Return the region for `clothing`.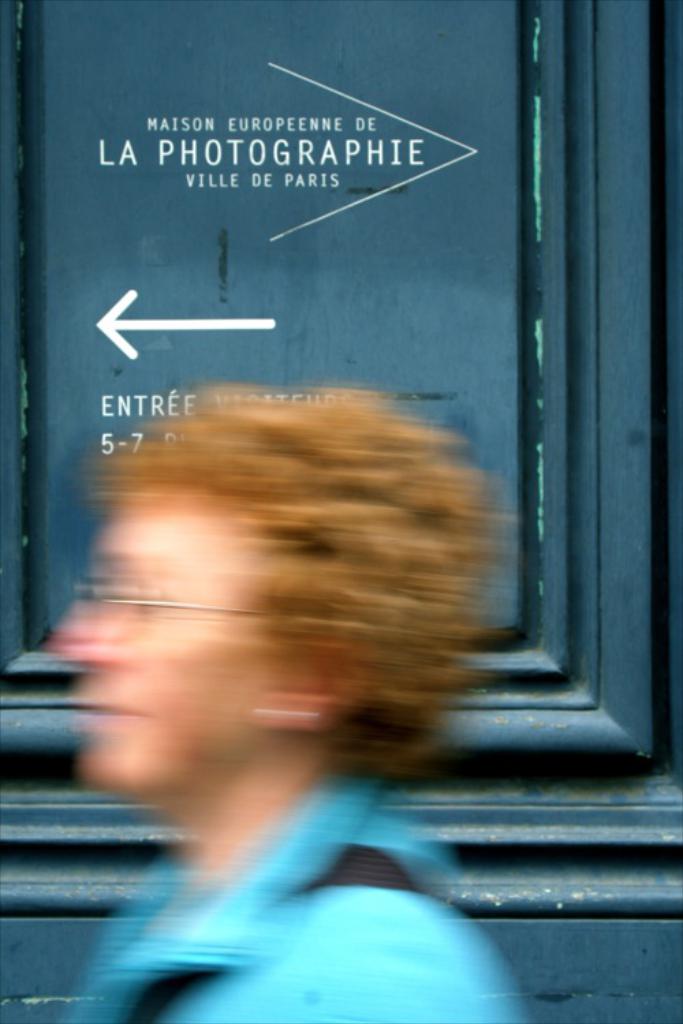
<box>70,778,529,1021</box>.
